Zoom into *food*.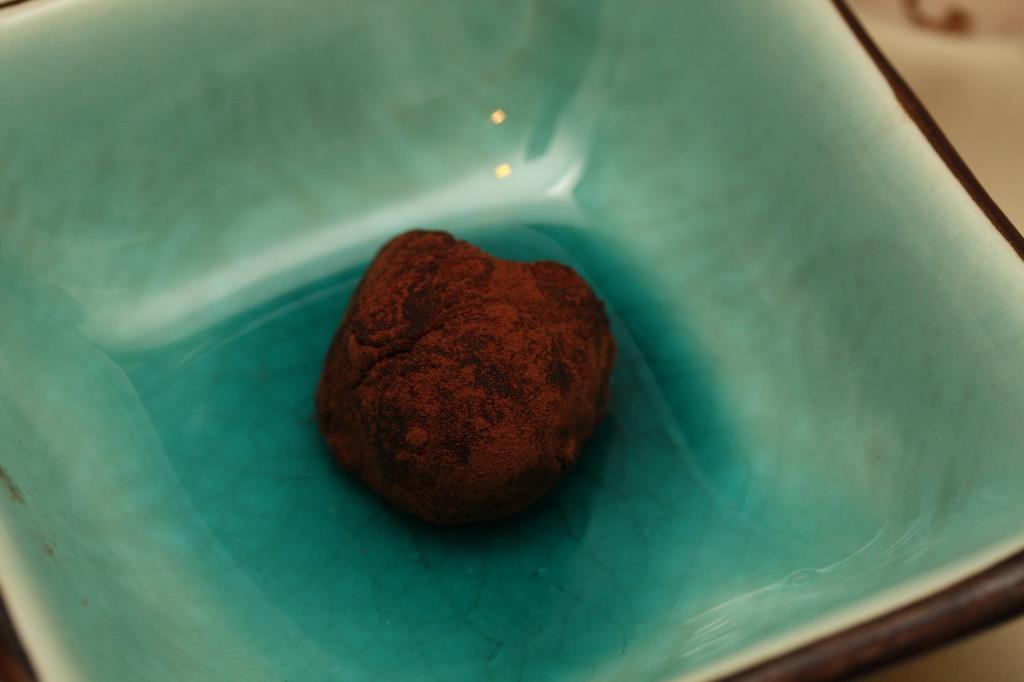
Zoom target: BBox(294, 232, 626, 526).
